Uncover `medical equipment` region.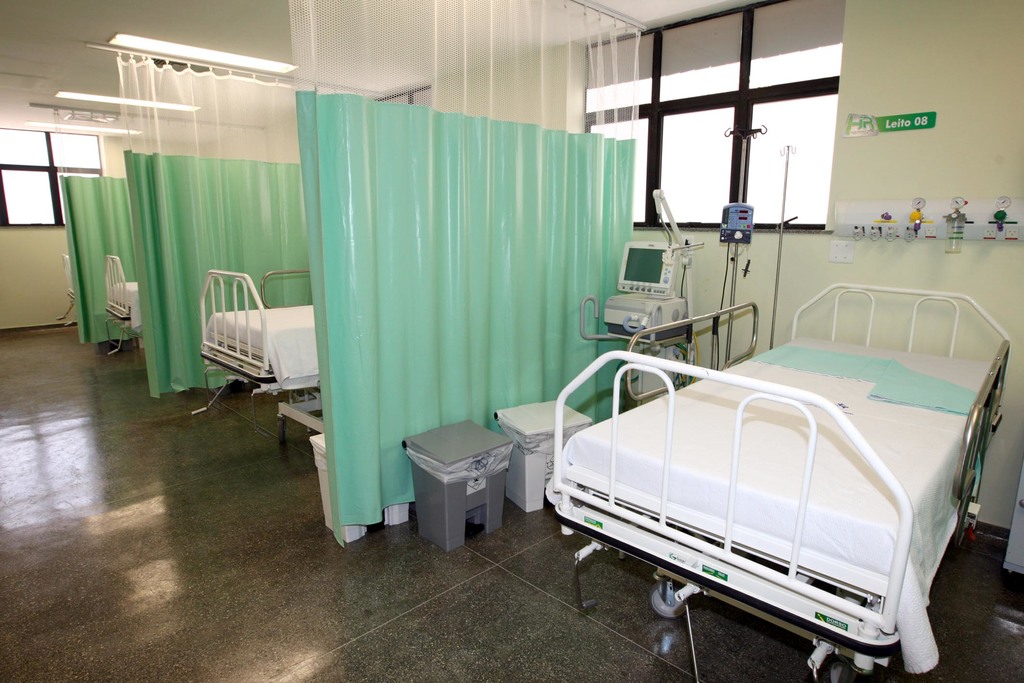
Uncovered: 545, 282, 1013, 682.
